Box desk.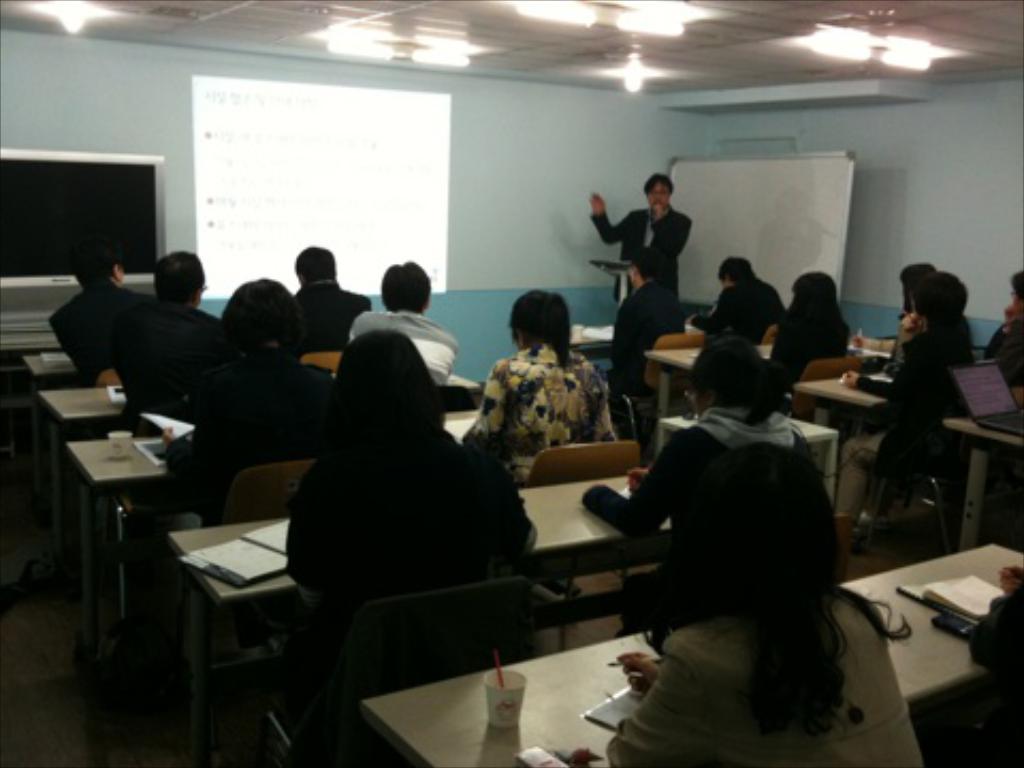
41:373:465:570.
